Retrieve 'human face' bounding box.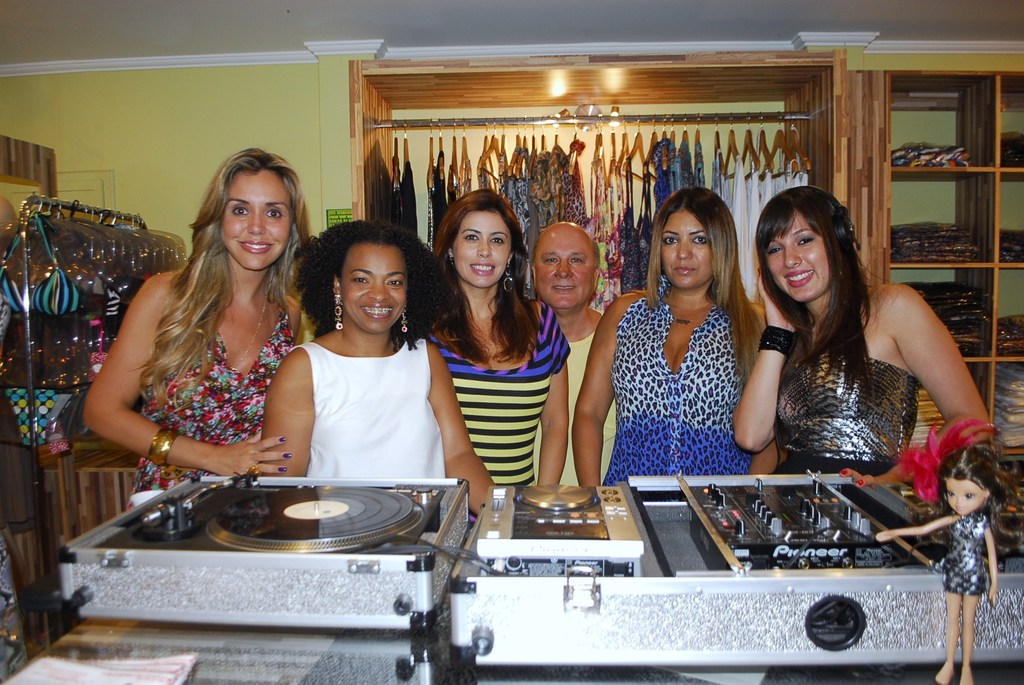
Bounding box: 220/172/288/267.
